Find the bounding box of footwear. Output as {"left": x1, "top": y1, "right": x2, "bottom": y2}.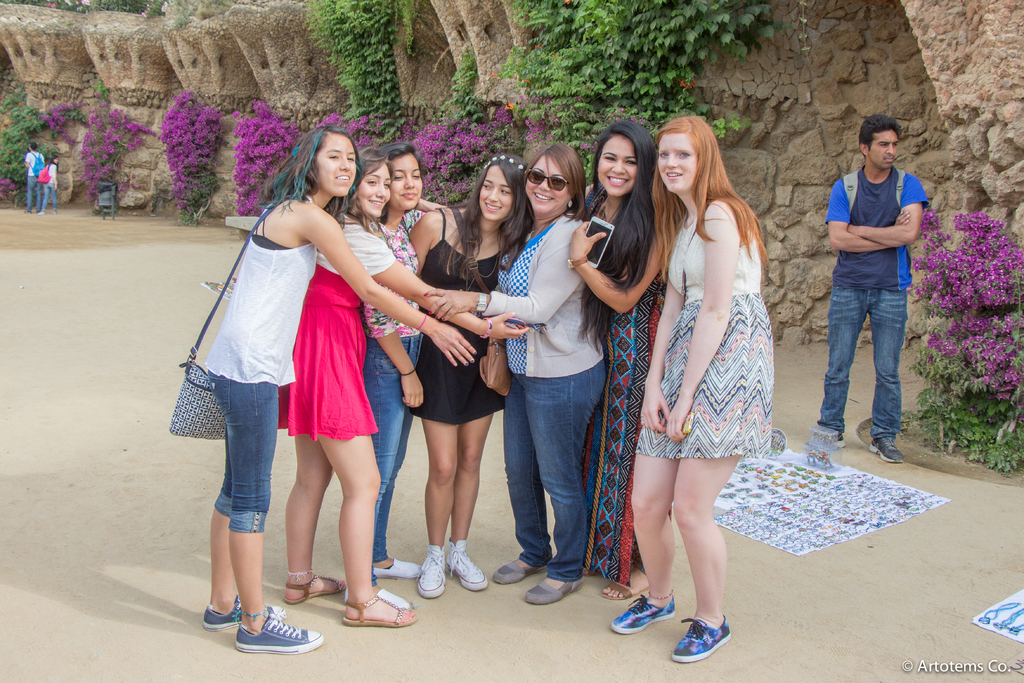
{"left": 610, "top": 597, "right": 675, "bottom": 634}.
